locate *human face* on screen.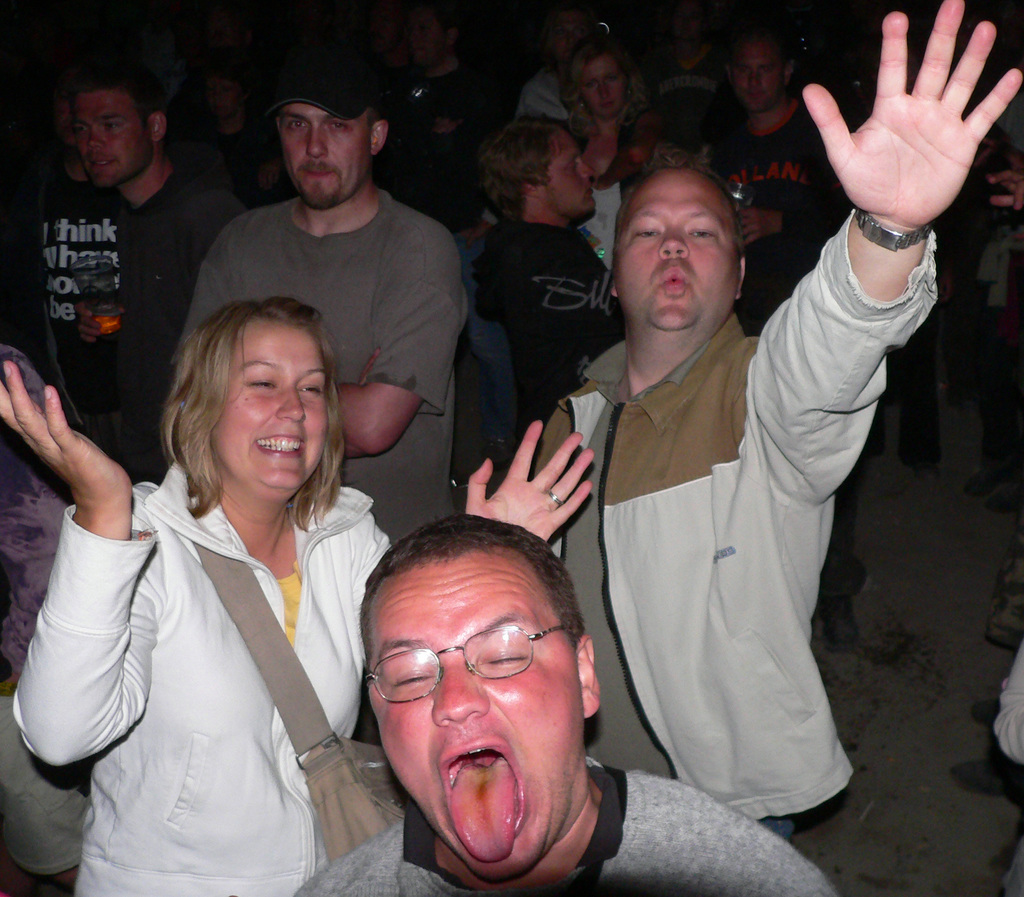
On screen at 76/91/150/188.
